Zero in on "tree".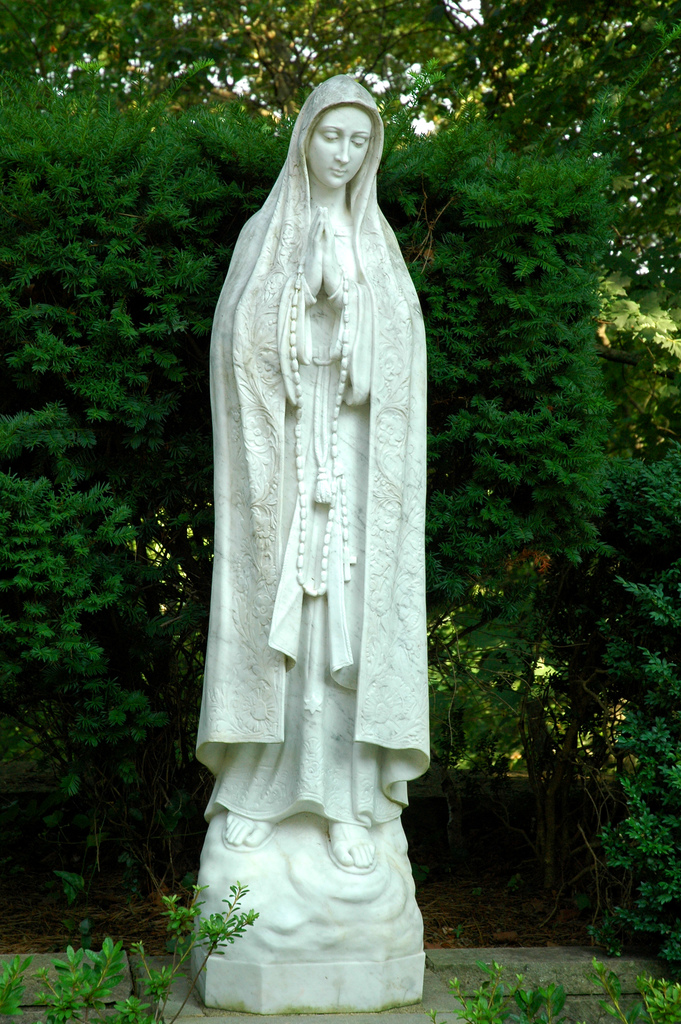
Zeroed in: <box>0,45,291,679</box>.
